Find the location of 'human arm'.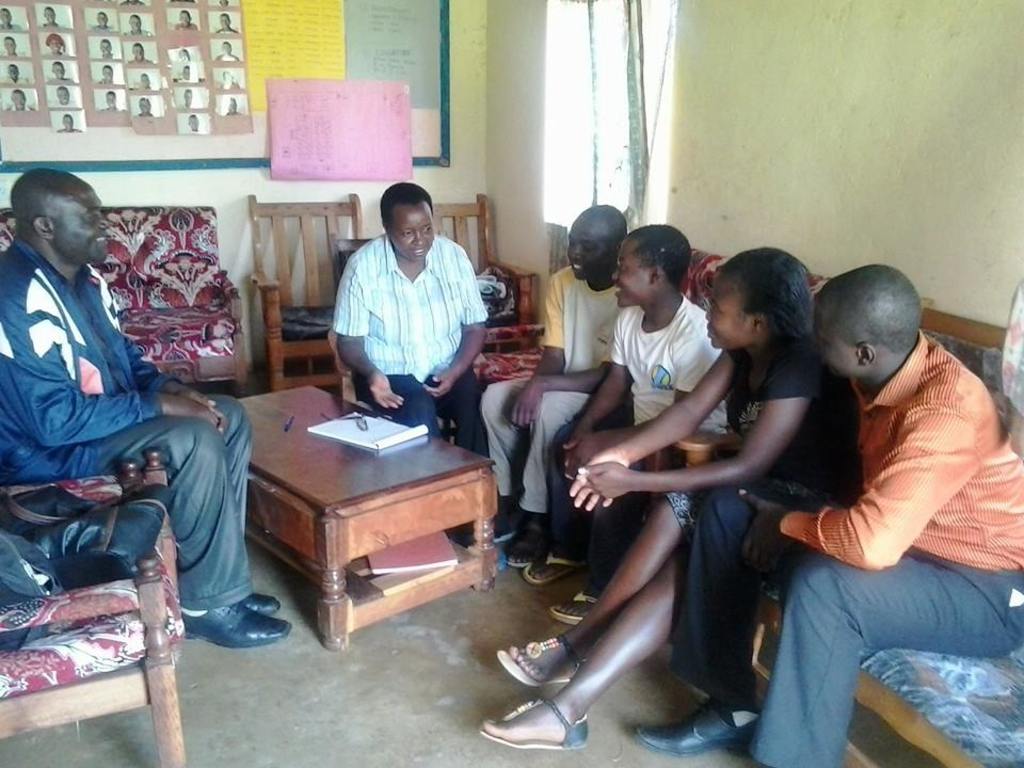
Location: 419:243:491:396.
